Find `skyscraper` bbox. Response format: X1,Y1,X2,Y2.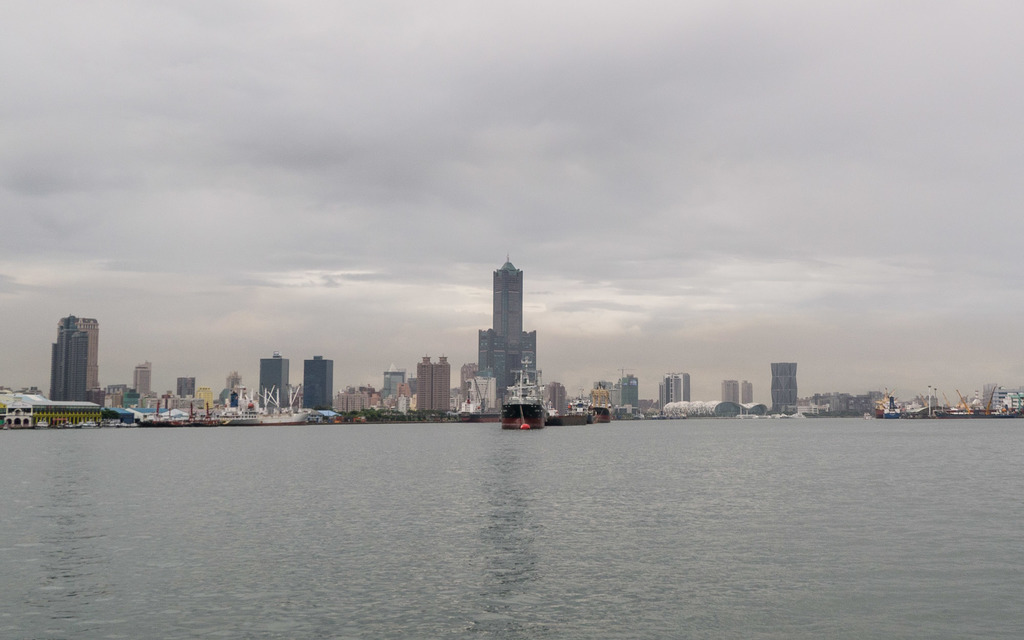
415,356,431,412.
